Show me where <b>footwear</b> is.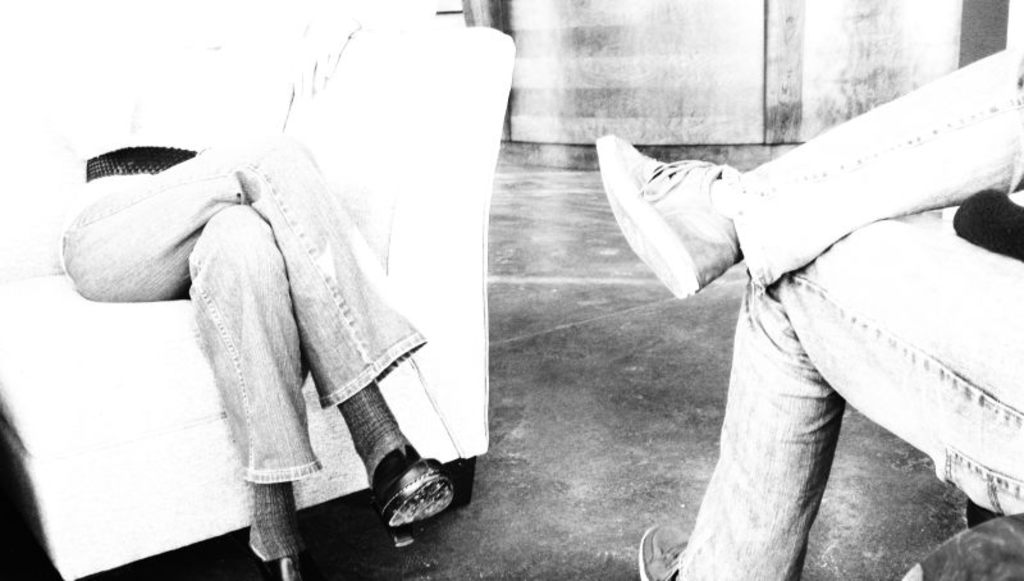
<b>footwear</b> is at x1=589, y1=128, x2=745, y2=306.
